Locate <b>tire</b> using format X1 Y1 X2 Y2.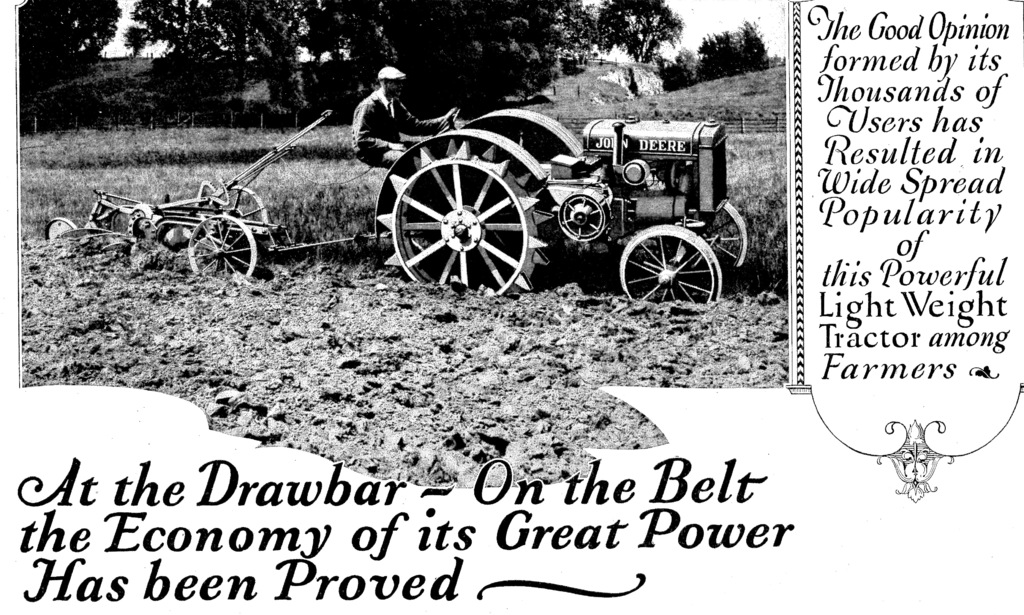
187 213 259 273.
